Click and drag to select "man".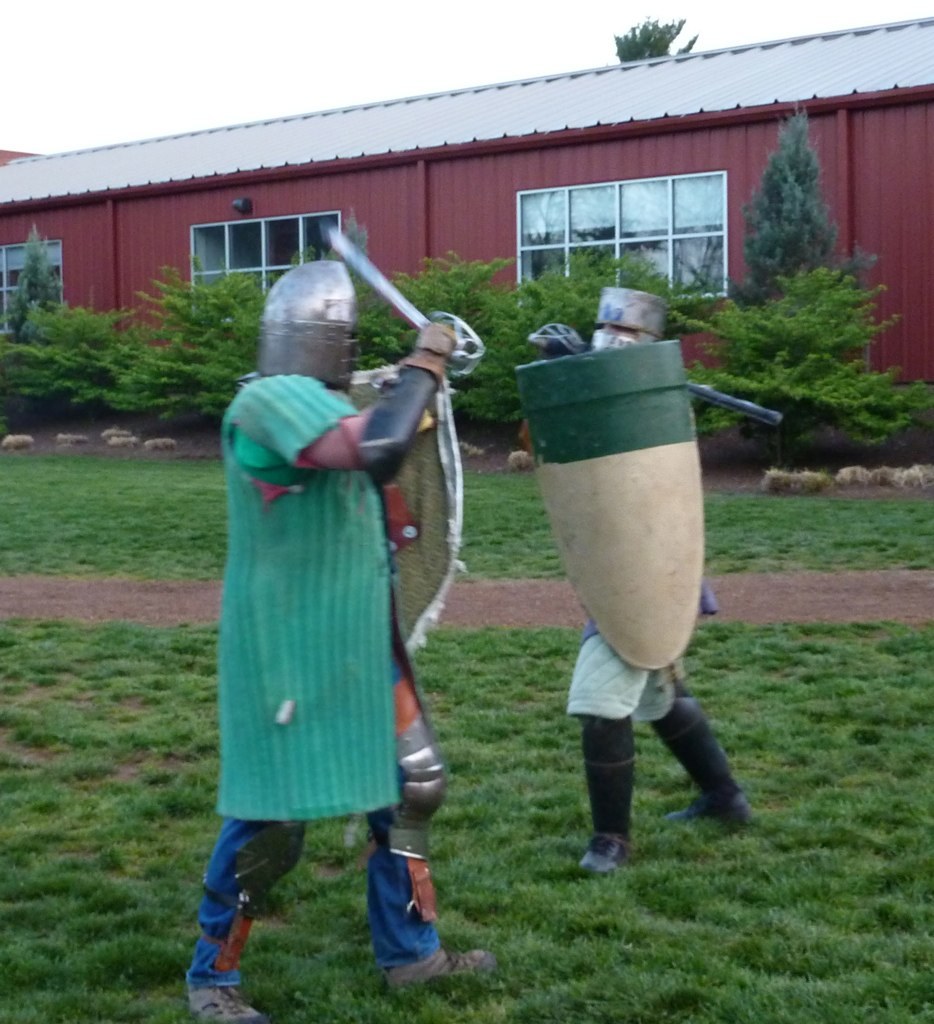
Selection: 555,282,761,885.
